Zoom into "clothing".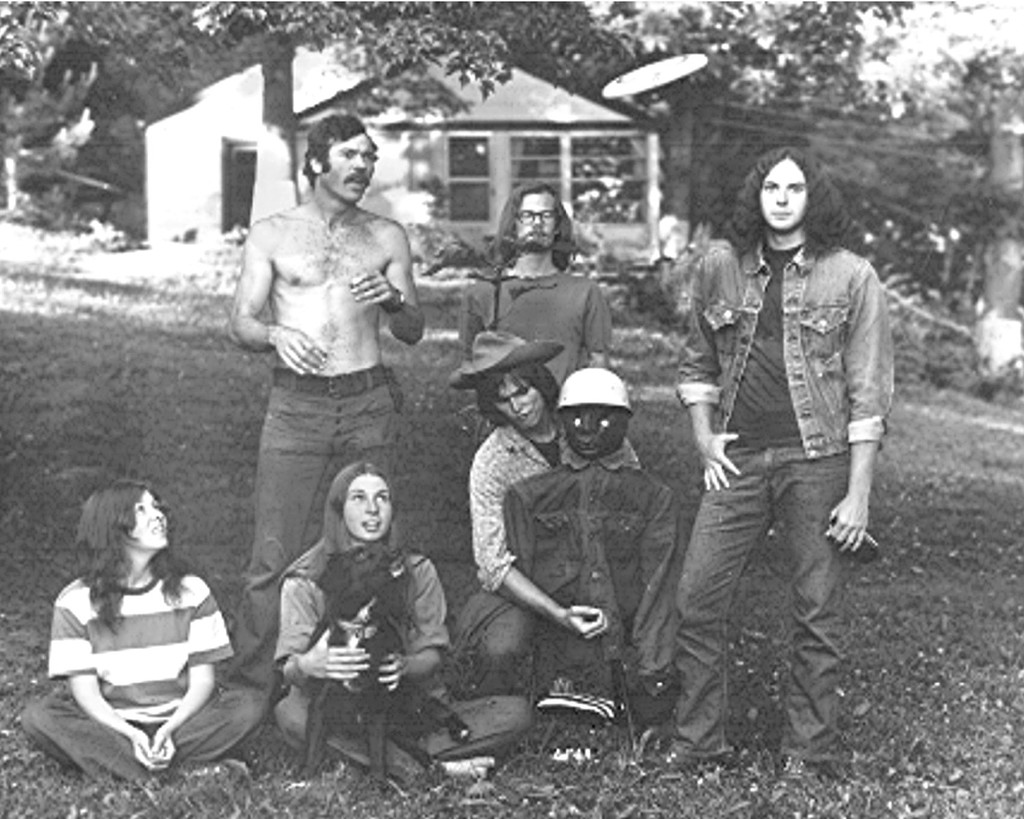
Zoom target: <bbox>272, 532, 532, 780</bbox>.
